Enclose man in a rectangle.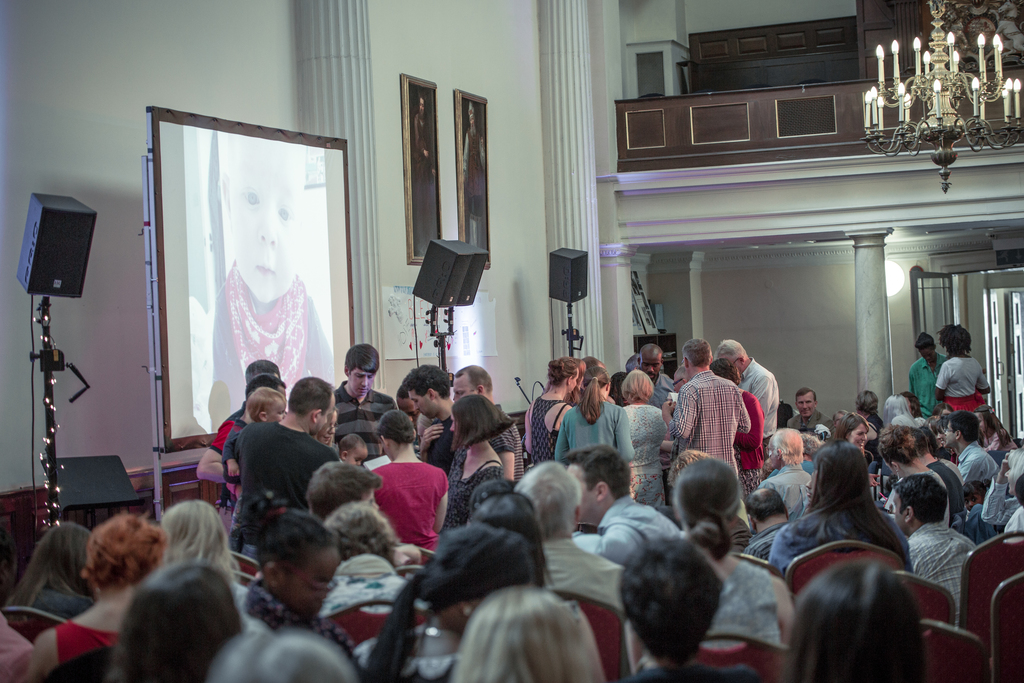
<bbox>754, 415, 834, 516</bbox>.
